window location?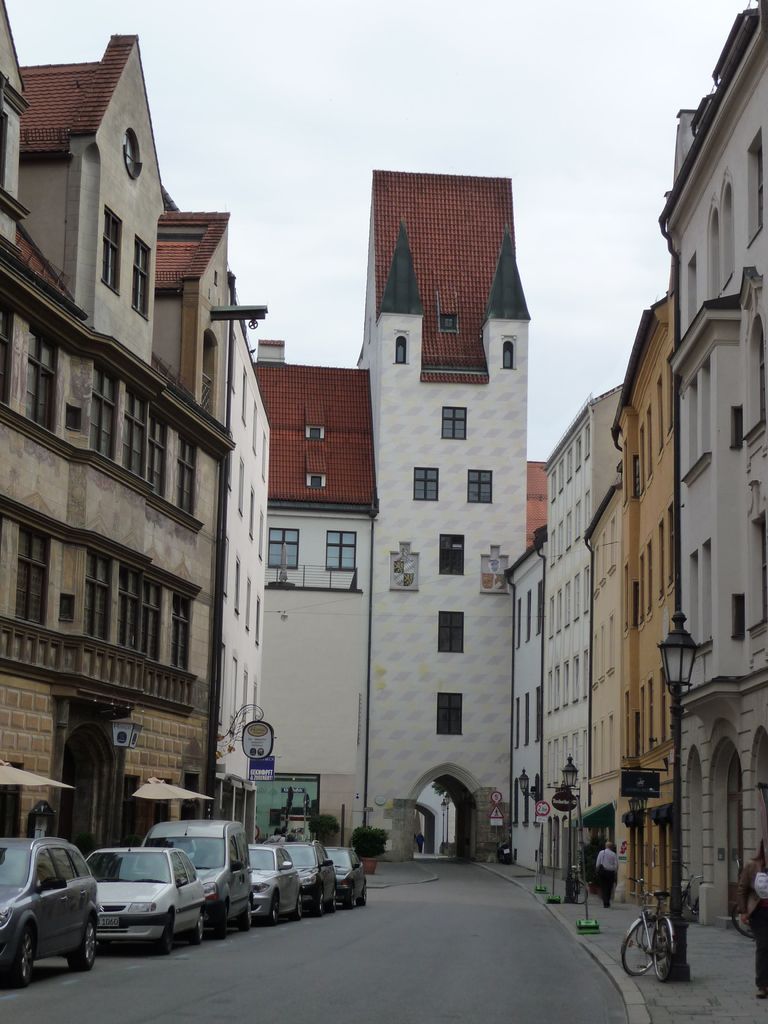
167, 594, 200, 671
